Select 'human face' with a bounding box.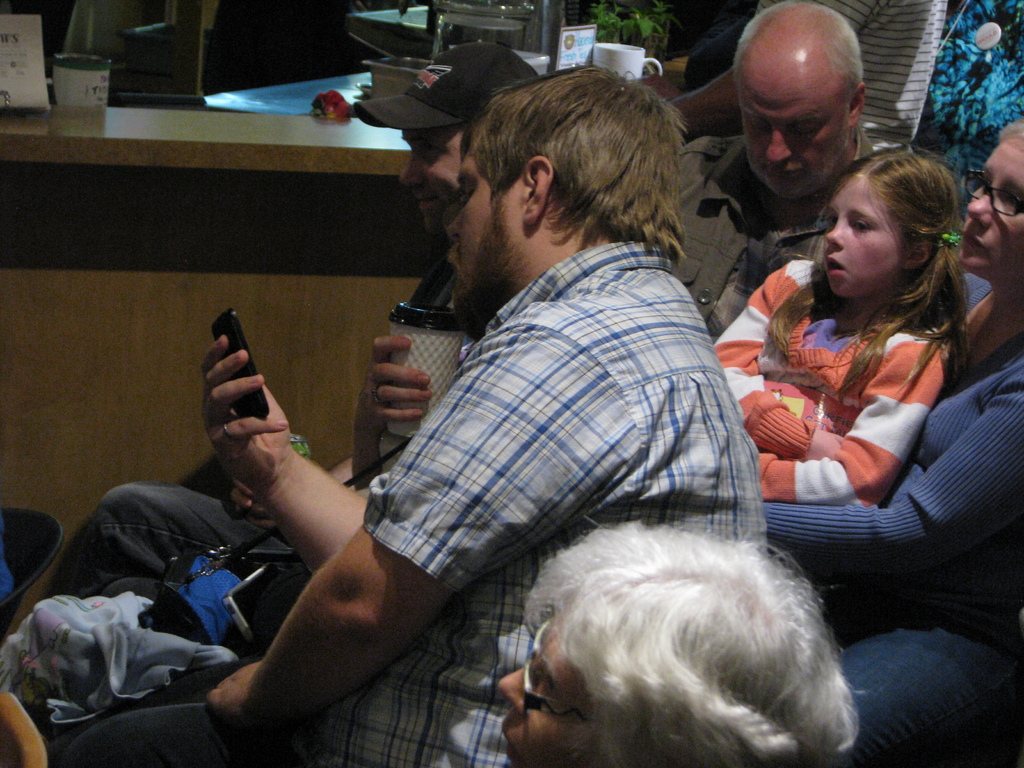
BBox(403, 123, 465, 233).
